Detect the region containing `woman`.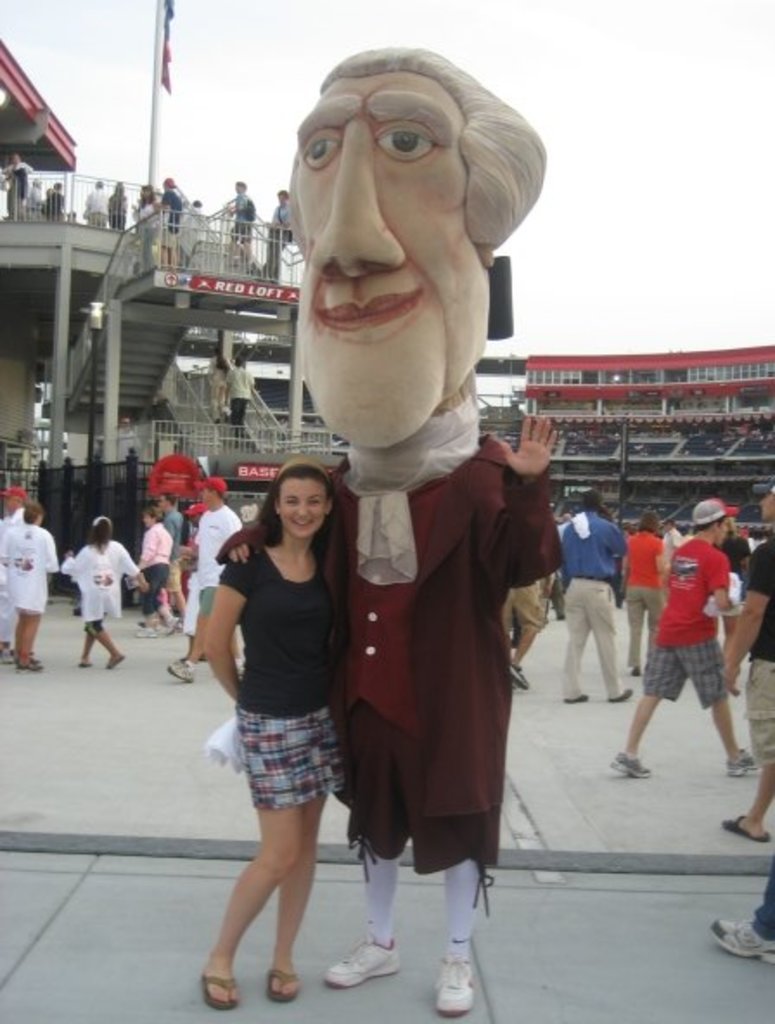
<bbox>138, 507, 180, 638</bbox>.
